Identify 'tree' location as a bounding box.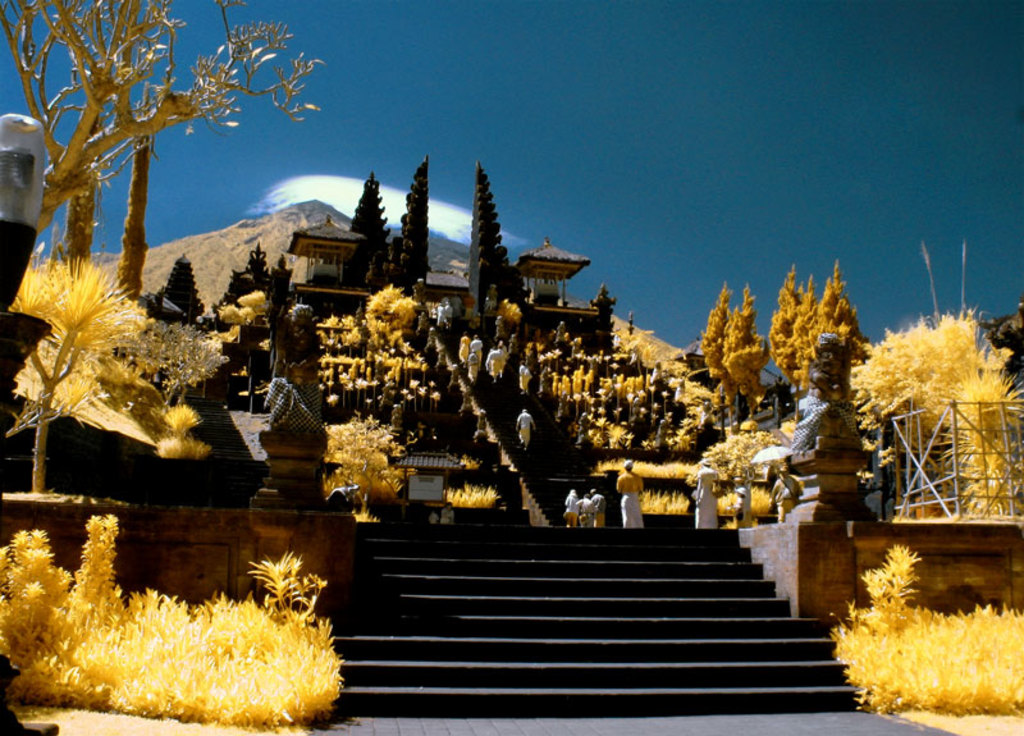
locate(851, 311, 1023, 503).
